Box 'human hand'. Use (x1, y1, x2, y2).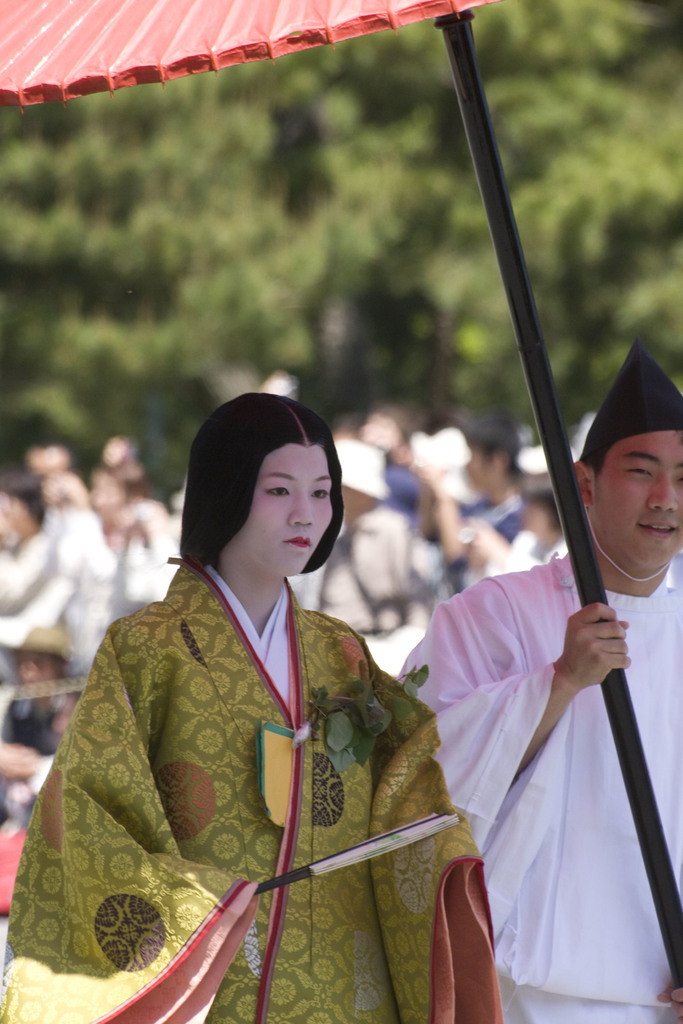
(110, 510, 144, 536).
